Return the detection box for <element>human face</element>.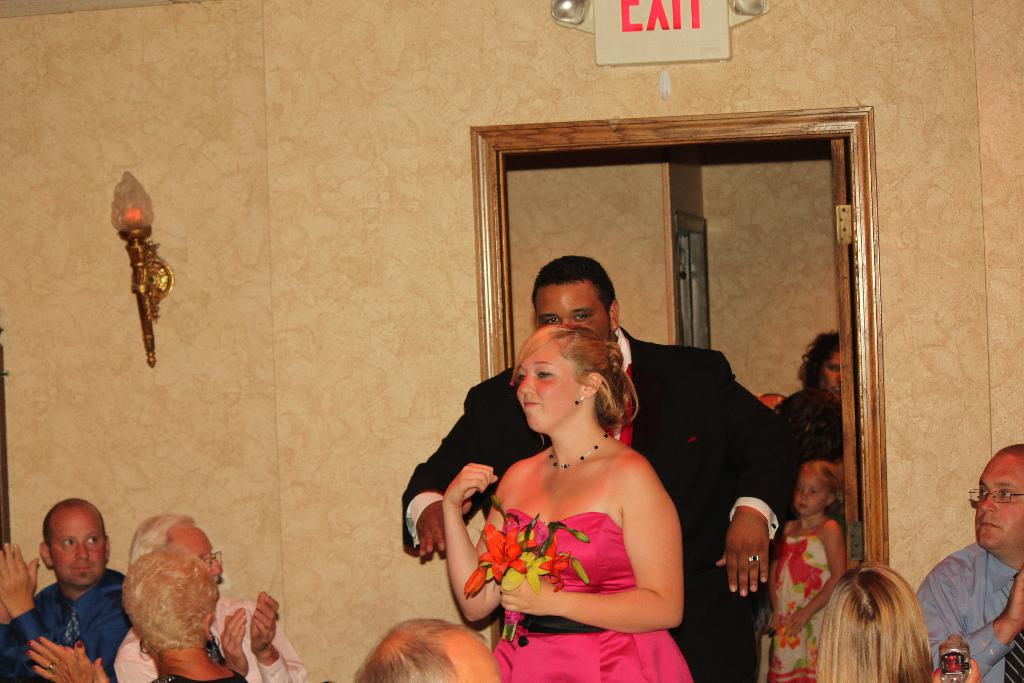
rect(793, 474, 828, 513).
